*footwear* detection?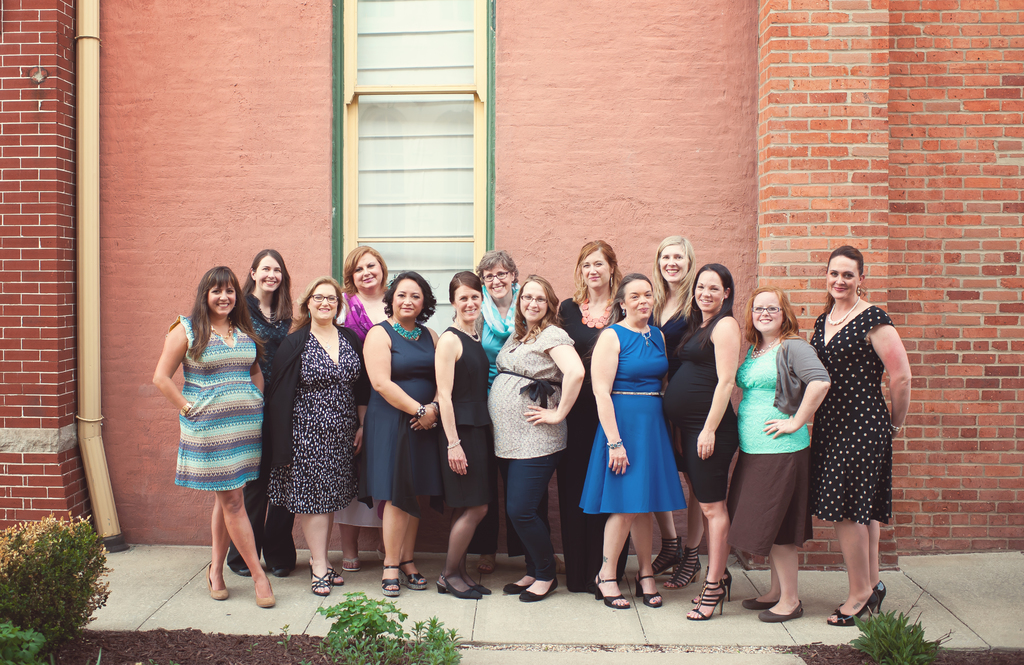
l=741, t=596, r=776, b=612
